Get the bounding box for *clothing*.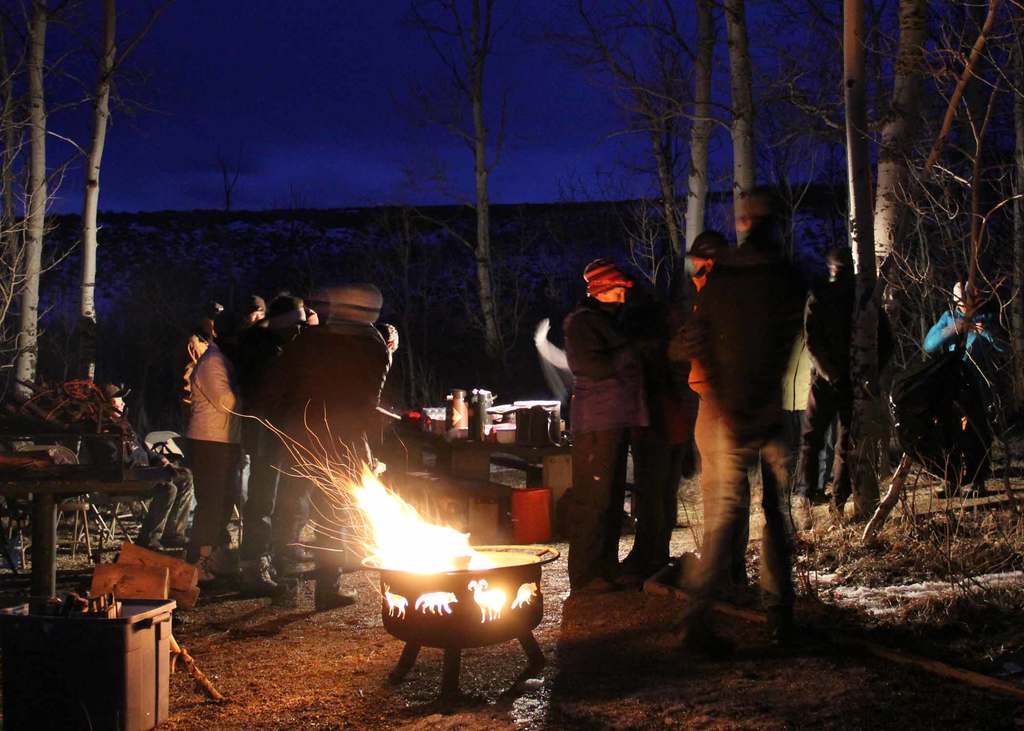
[left=561, top=244, right=691, bottom=594].
